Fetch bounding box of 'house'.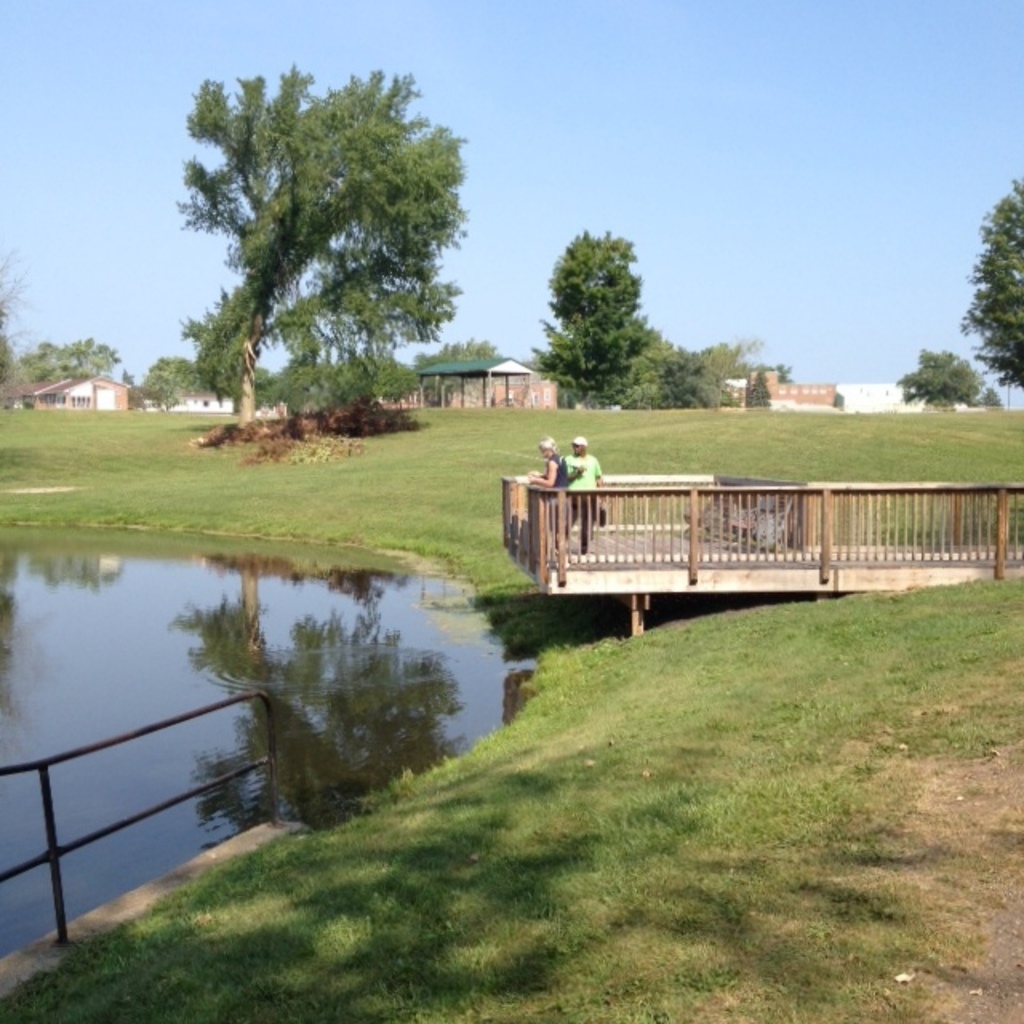
Bbox: <box>840,379,922,403</box>.
